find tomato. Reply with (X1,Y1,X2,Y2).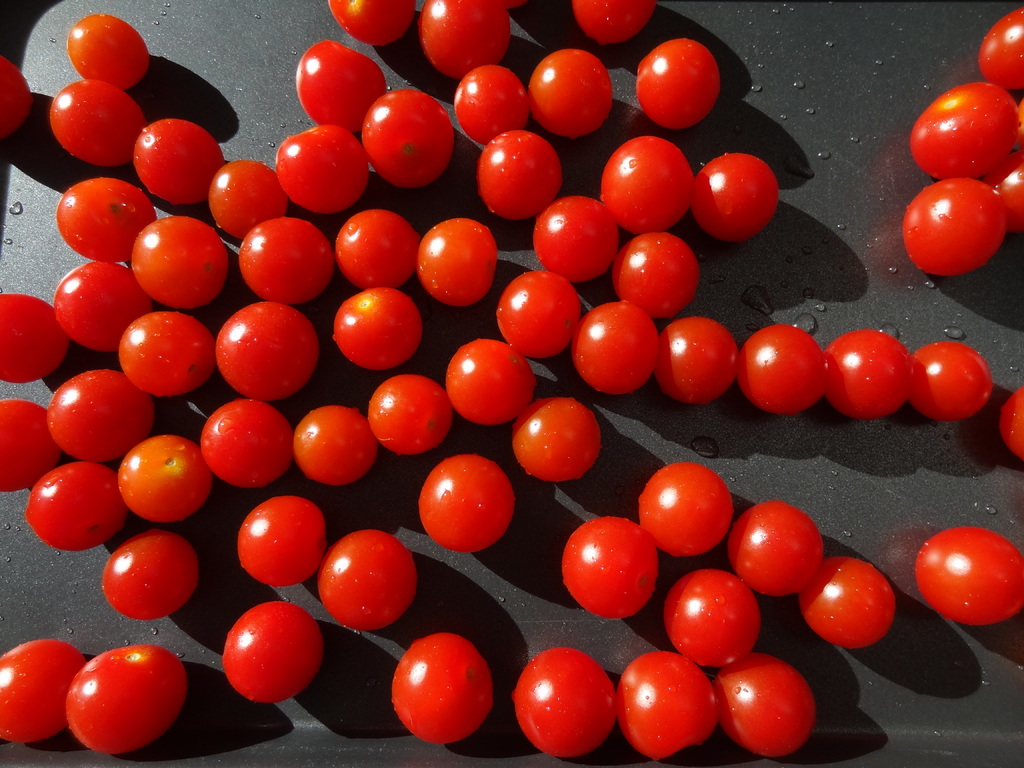
(902,179,1007,278).
